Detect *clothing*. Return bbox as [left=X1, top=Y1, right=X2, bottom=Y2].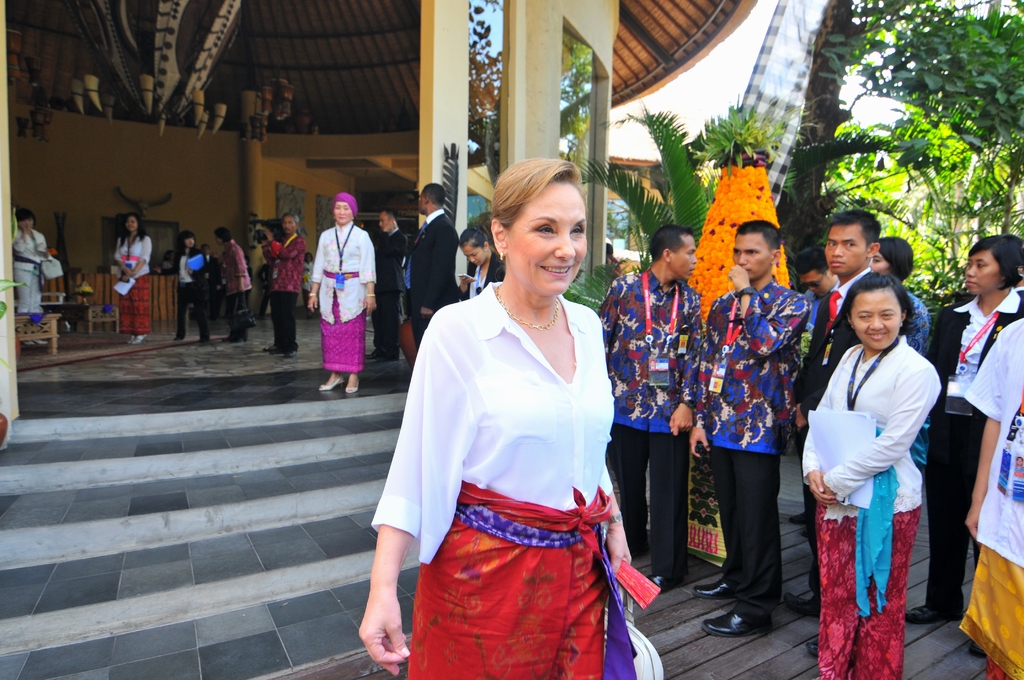
[left=419, top=213, right=460, bottom=337].
